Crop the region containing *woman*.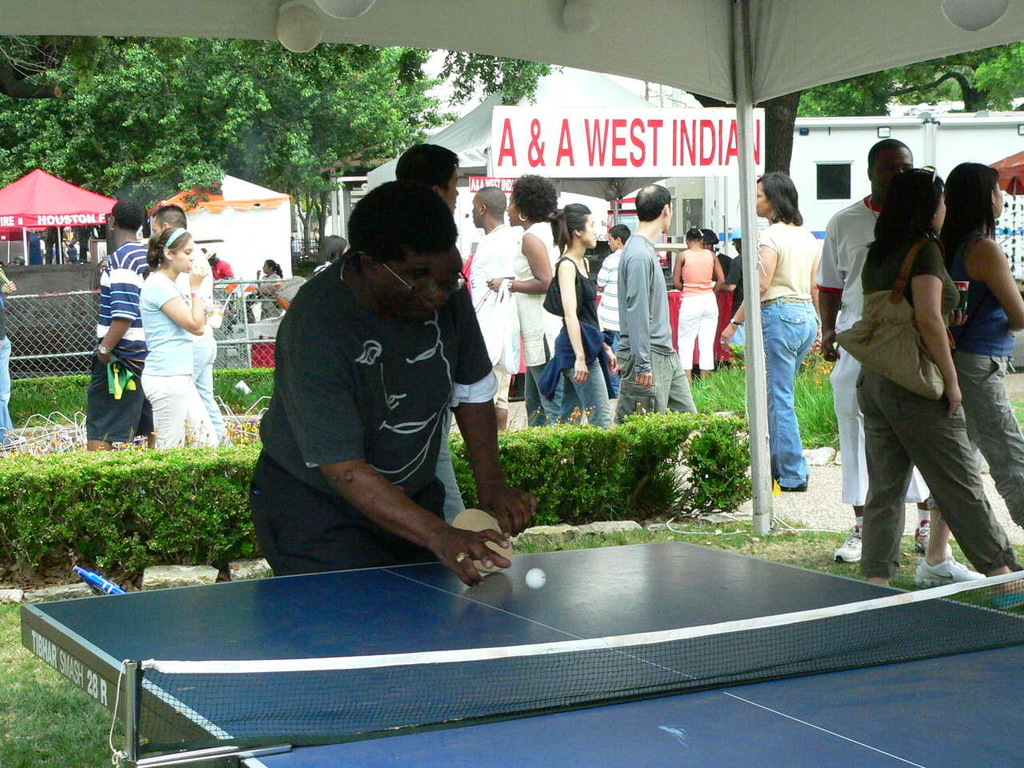
Crop region: (253, 262, 283, 290).
